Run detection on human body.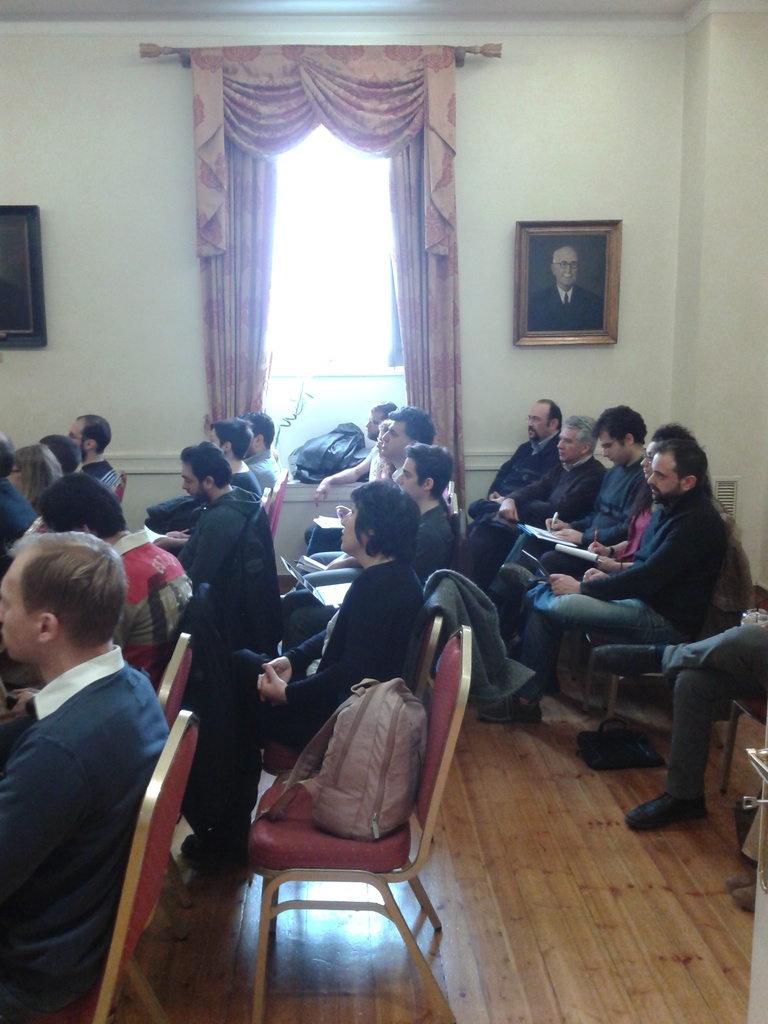
Result: (587,615,767,844).
